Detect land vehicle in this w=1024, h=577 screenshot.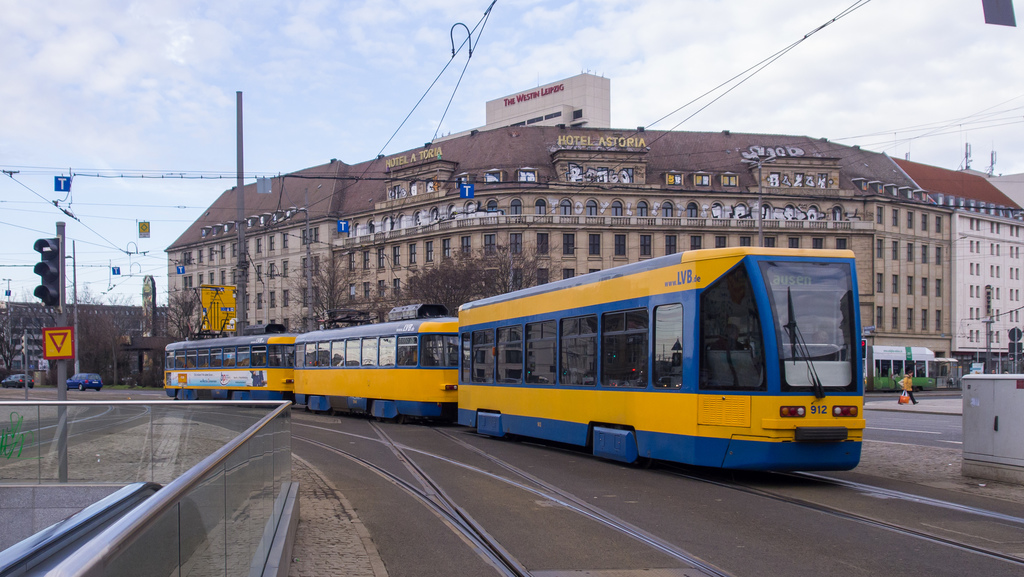
Detection: 862:346:936:393.
